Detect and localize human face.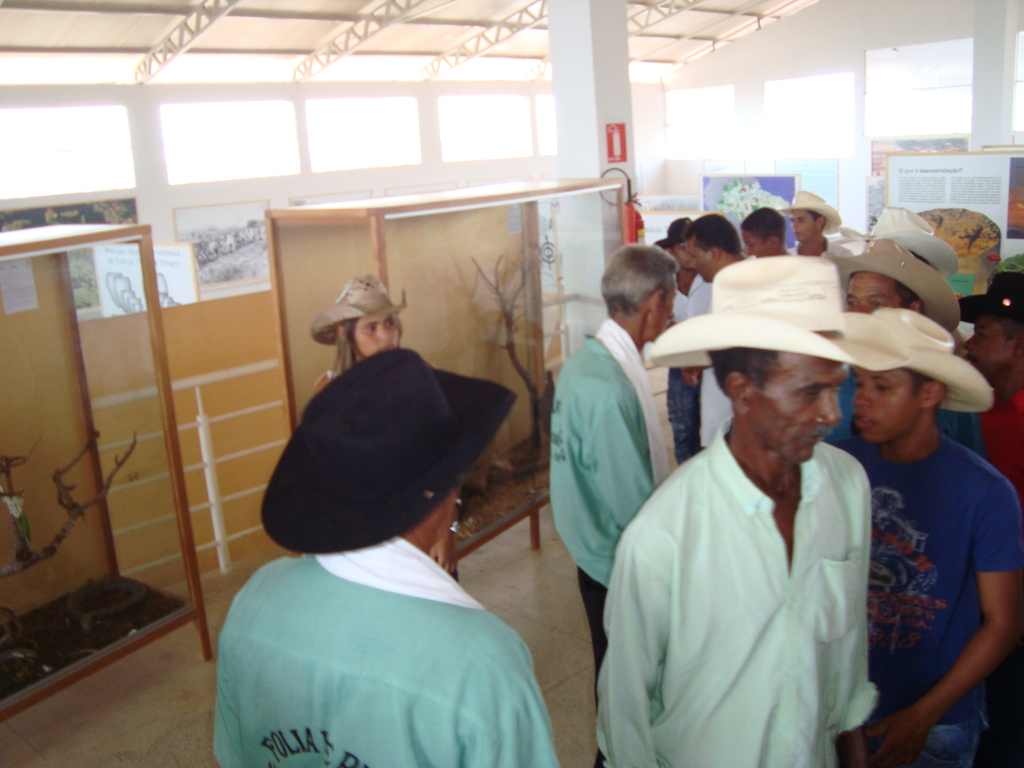
Localized at Rect(844, 273, 907, 316).
